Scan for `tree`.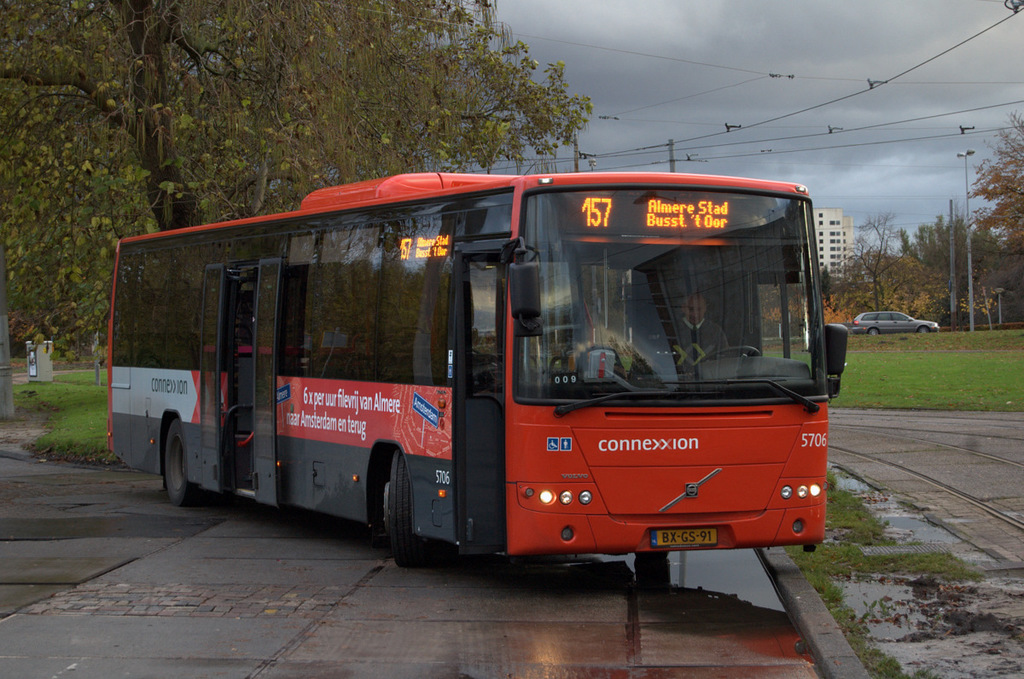
Scan result: bbox=(967, 112, 1023, 254).
